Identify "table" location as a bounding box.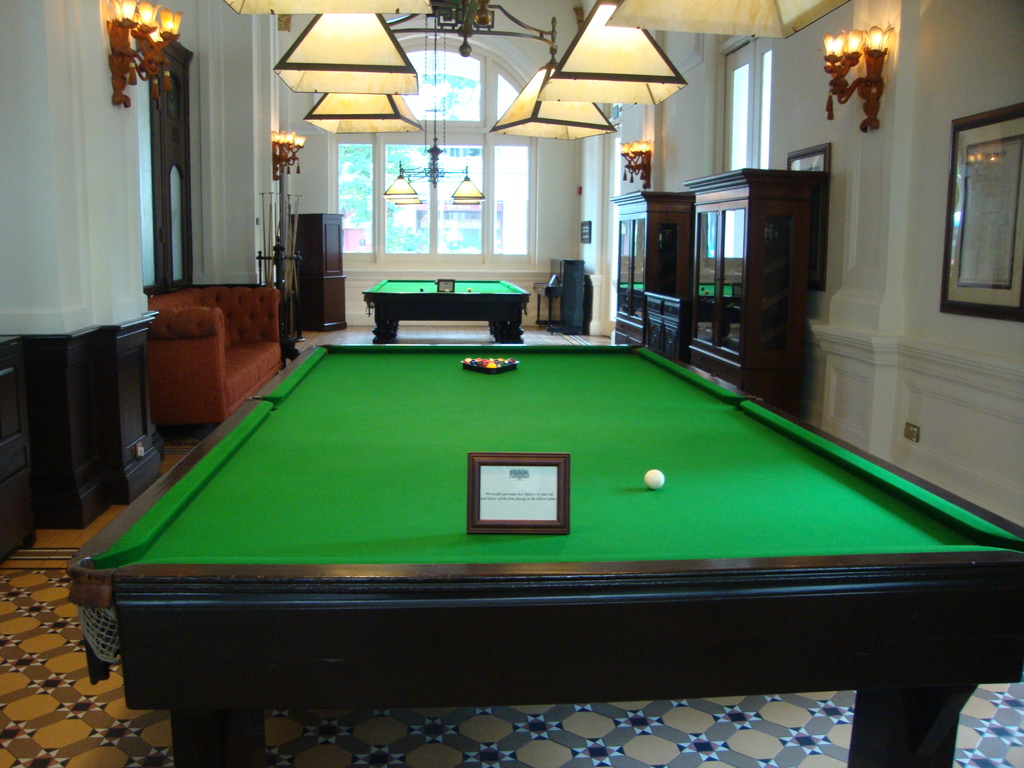
crop(70, 340, 1023, 767).
